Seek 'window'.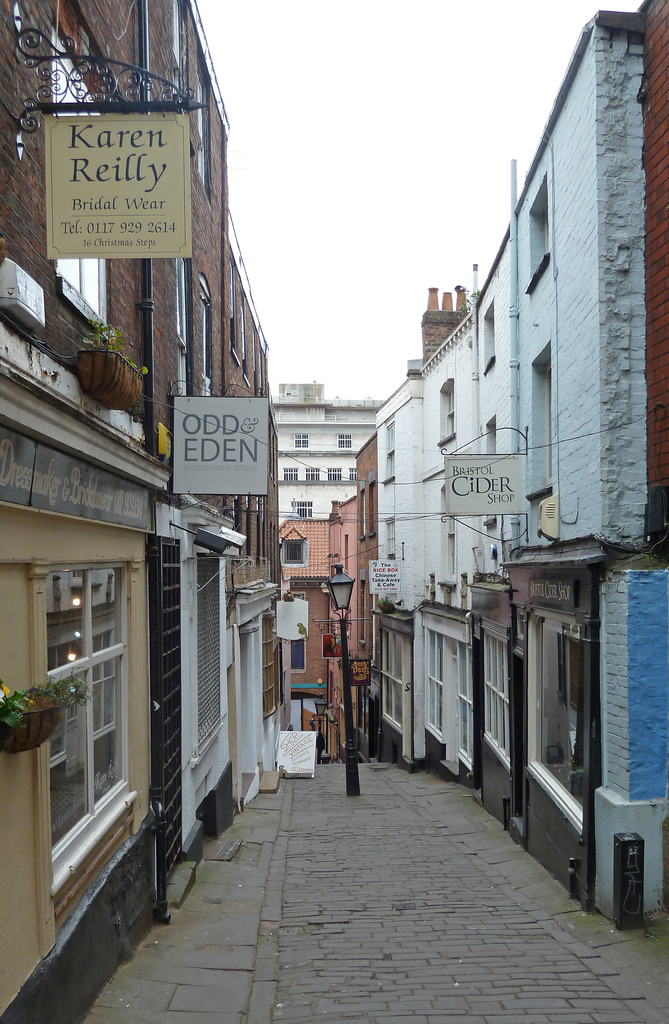
detection(305, 465, 319, 481).
